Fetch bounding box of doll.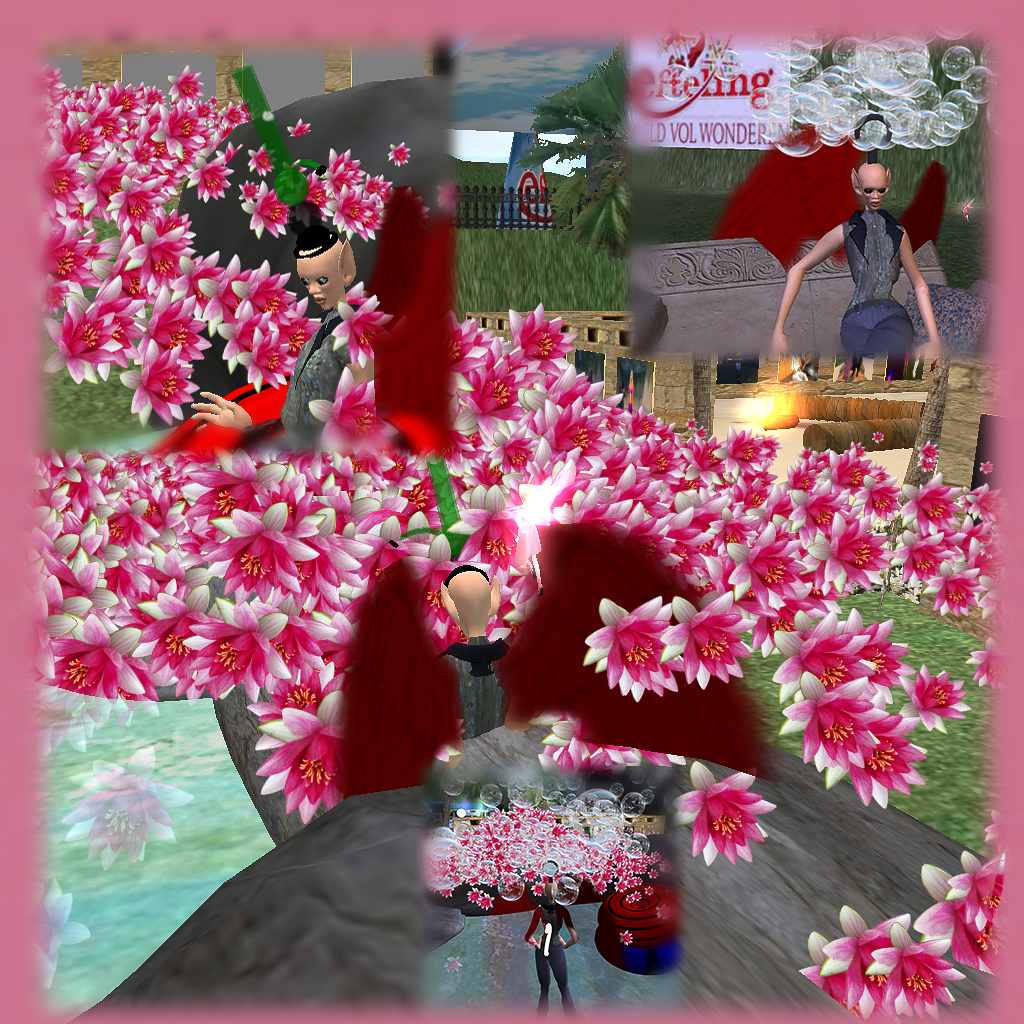
Bbox: locate(194, 65, 379, 463).
